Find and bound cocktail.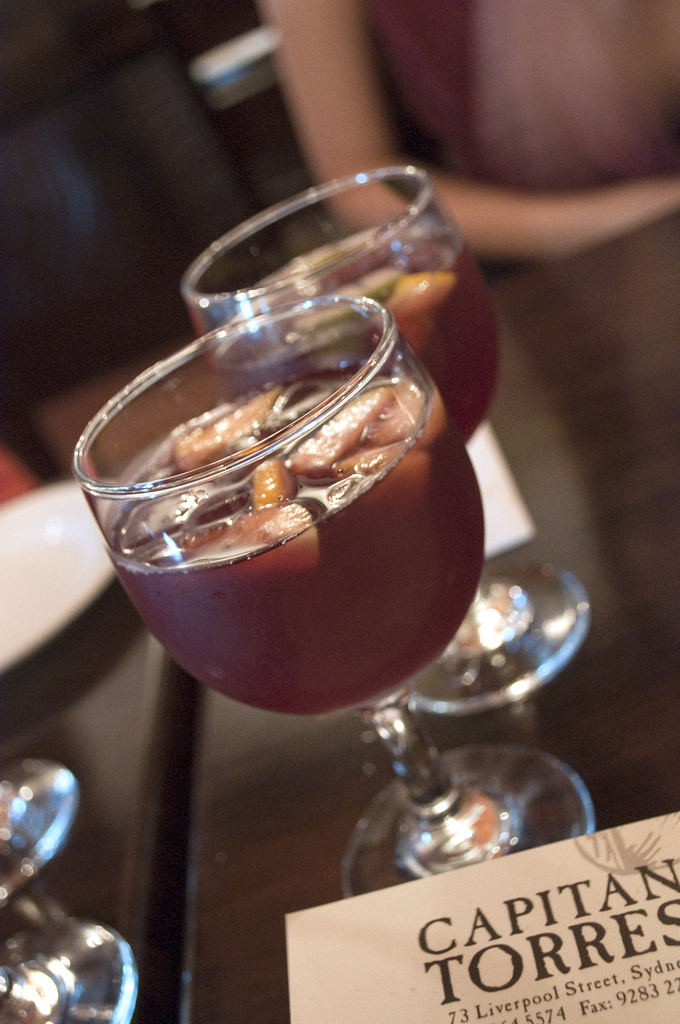
Bound: x1=72 y1=301 x2=596 y2=899.
